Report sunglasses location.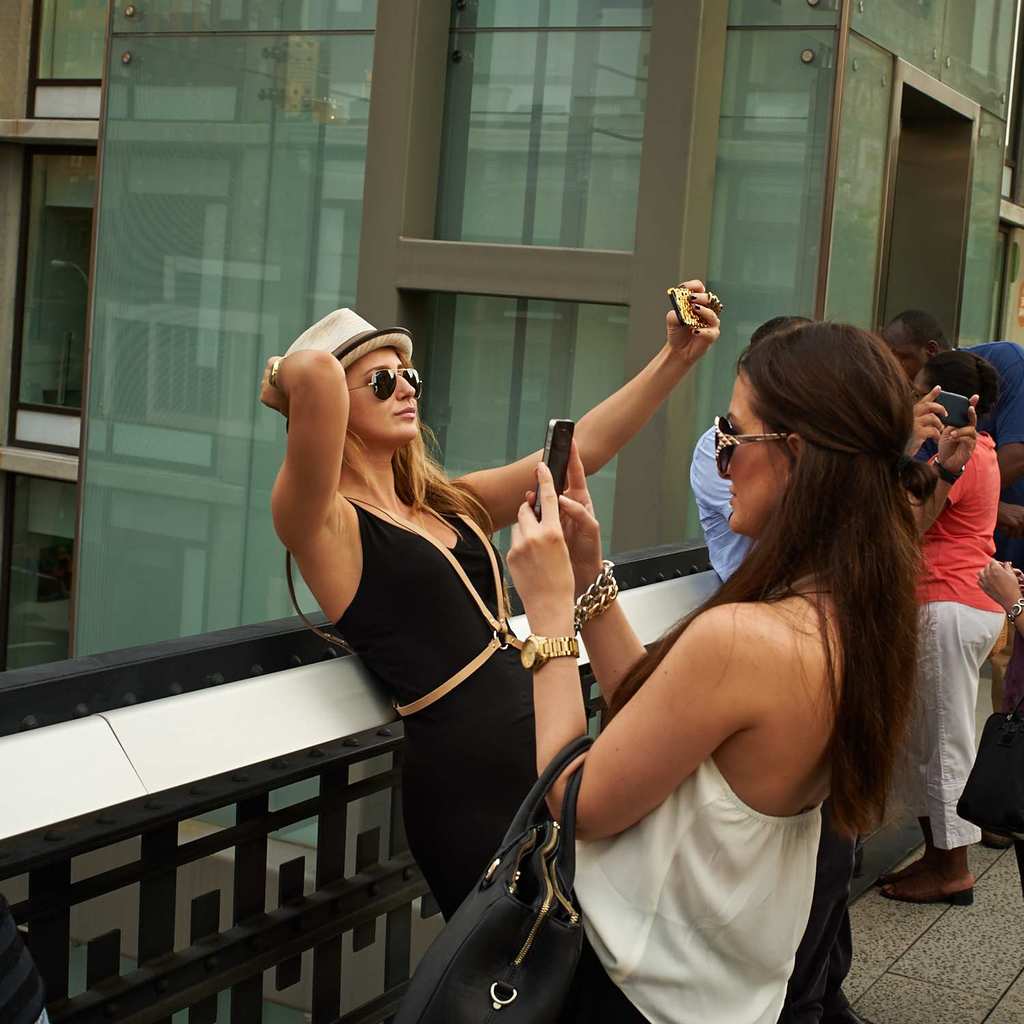
Report: detection(354, 367, 424, 403).
